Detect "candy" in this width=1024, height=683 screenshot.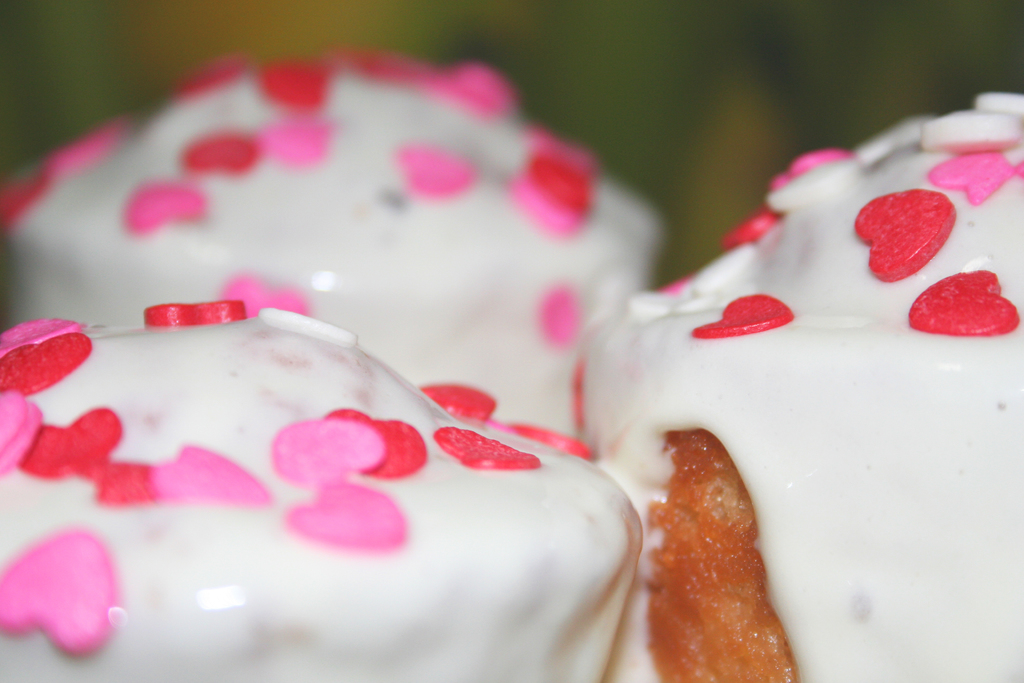
Detection: x1=867, y1=173, x2=968, y2=278.
